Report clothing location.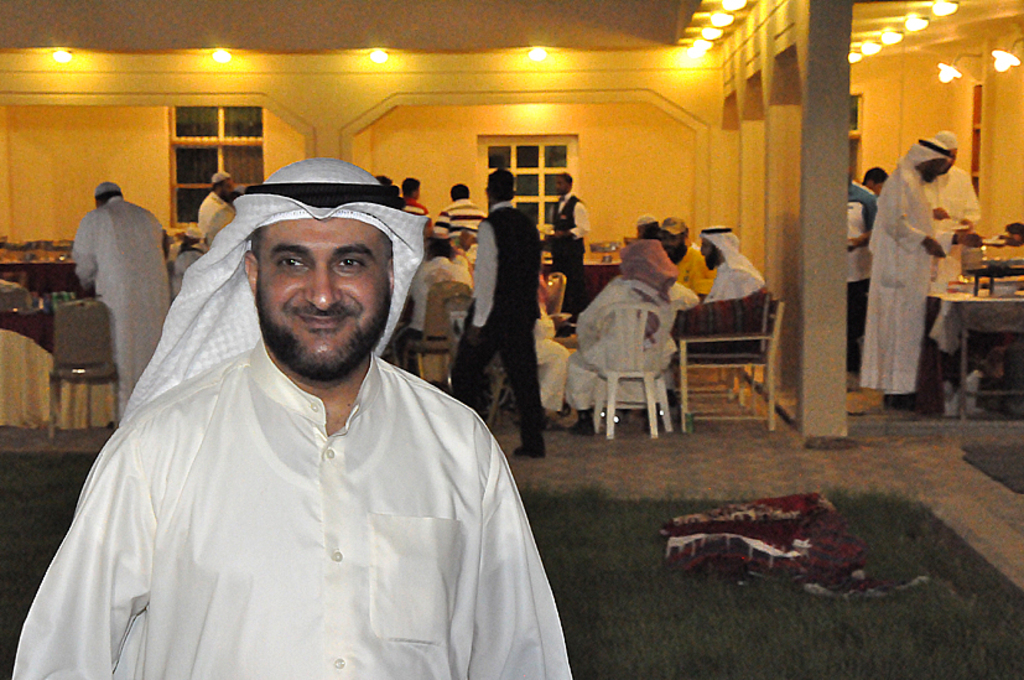
Report: 534,269,566,322.
